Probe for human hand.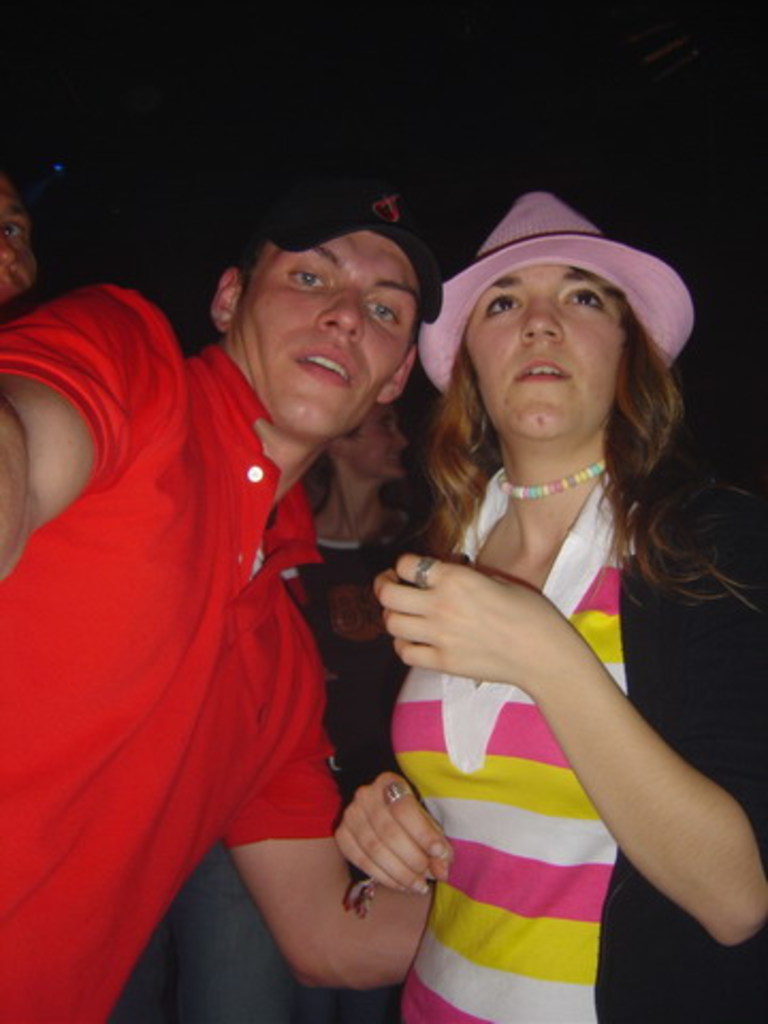
Probe result: crop(365, 555, 606, 704).
